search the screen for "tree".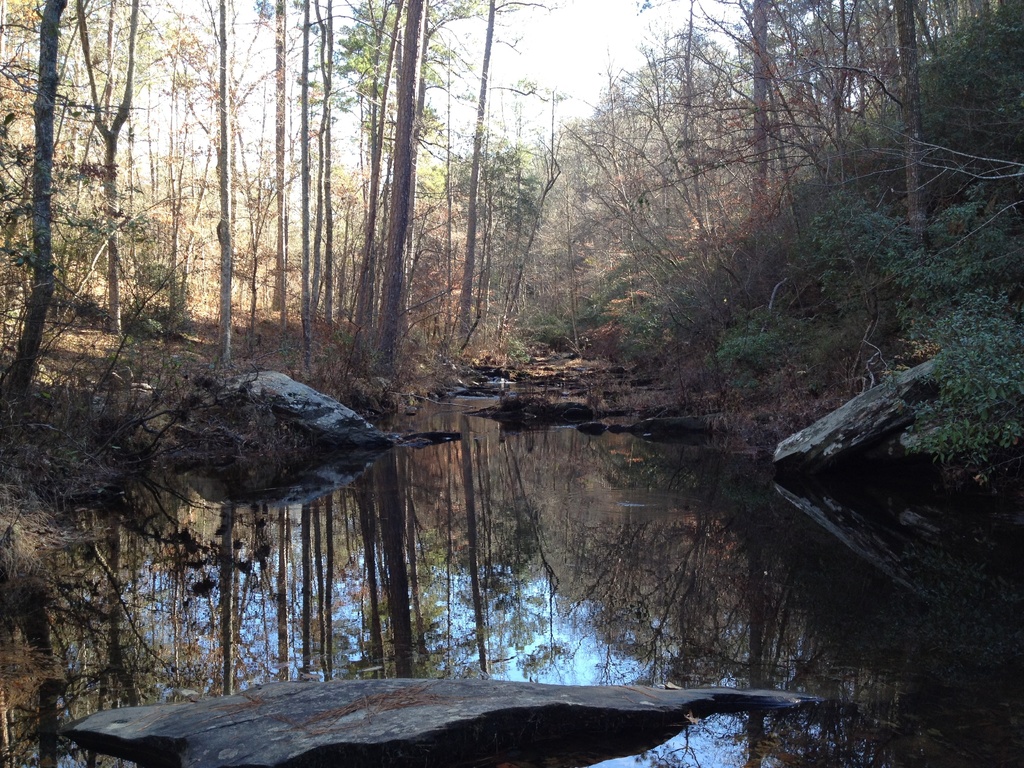
Found at (897, 0, 933, 257).
